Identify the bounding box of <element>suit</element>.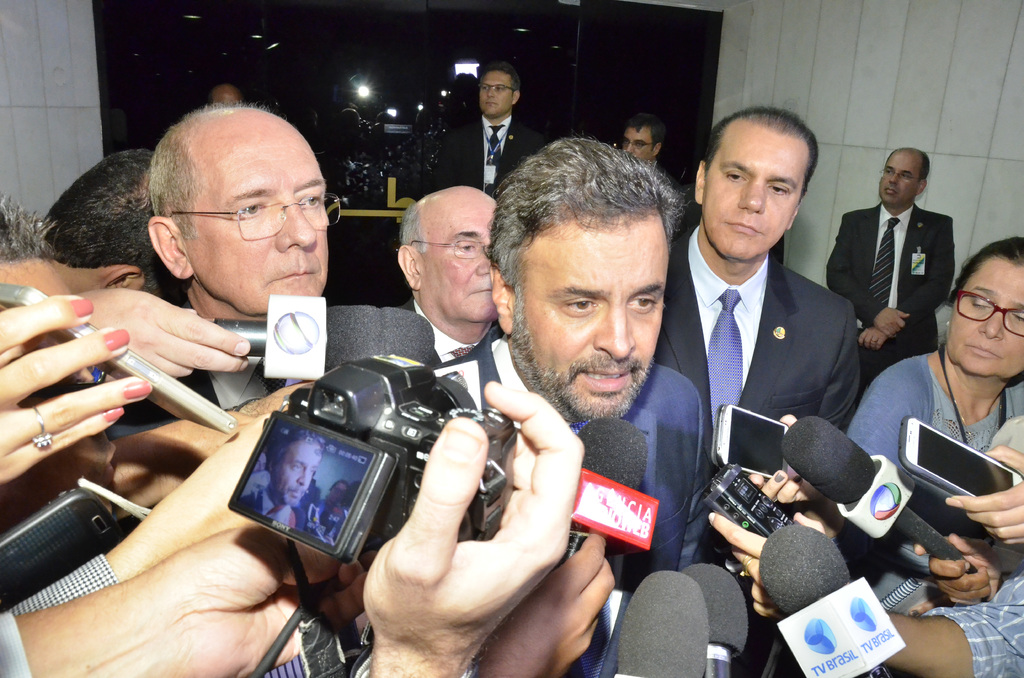
[left=428, top=332, right=716, bottom=677].
